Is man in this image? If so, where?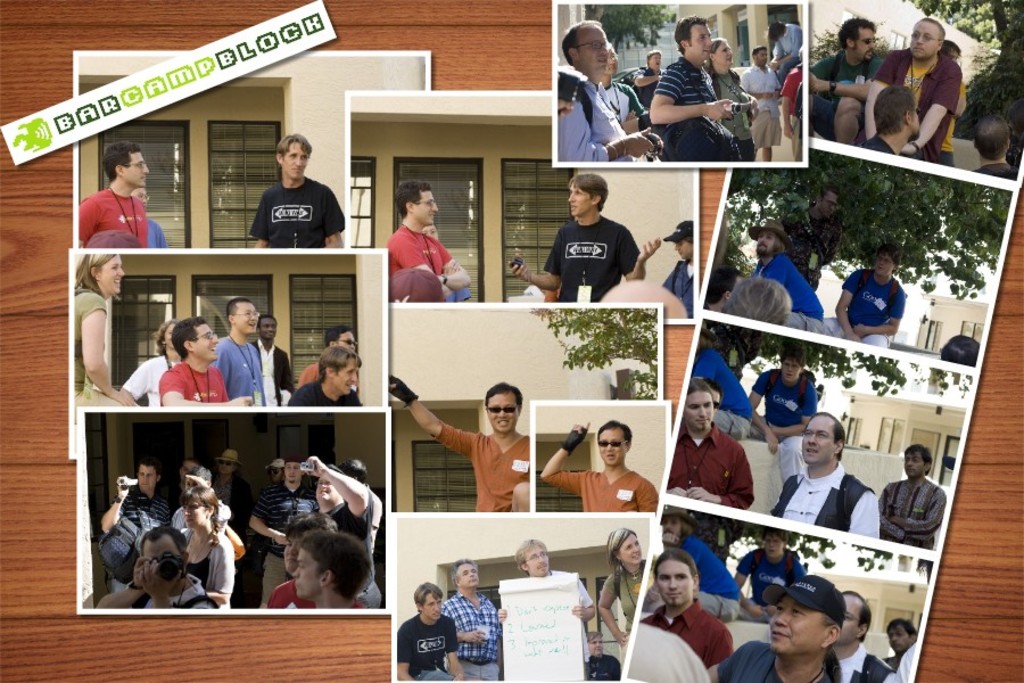
Yes, at (x1=729, y1=534, x2=807, y2=625).
